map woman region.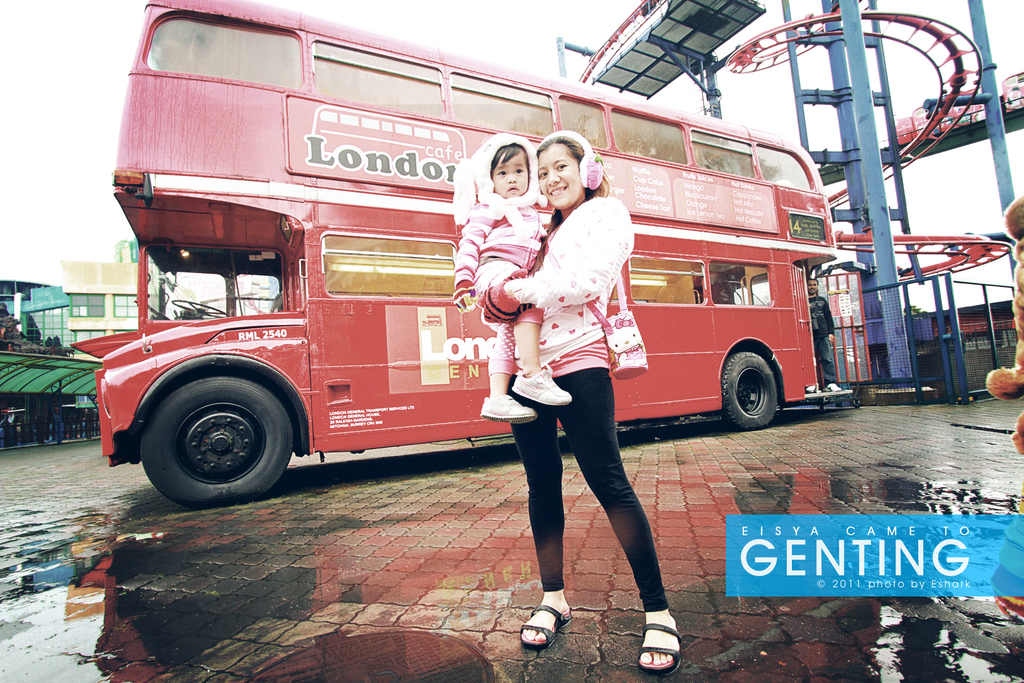
Mapped to 491 129 668 638.
